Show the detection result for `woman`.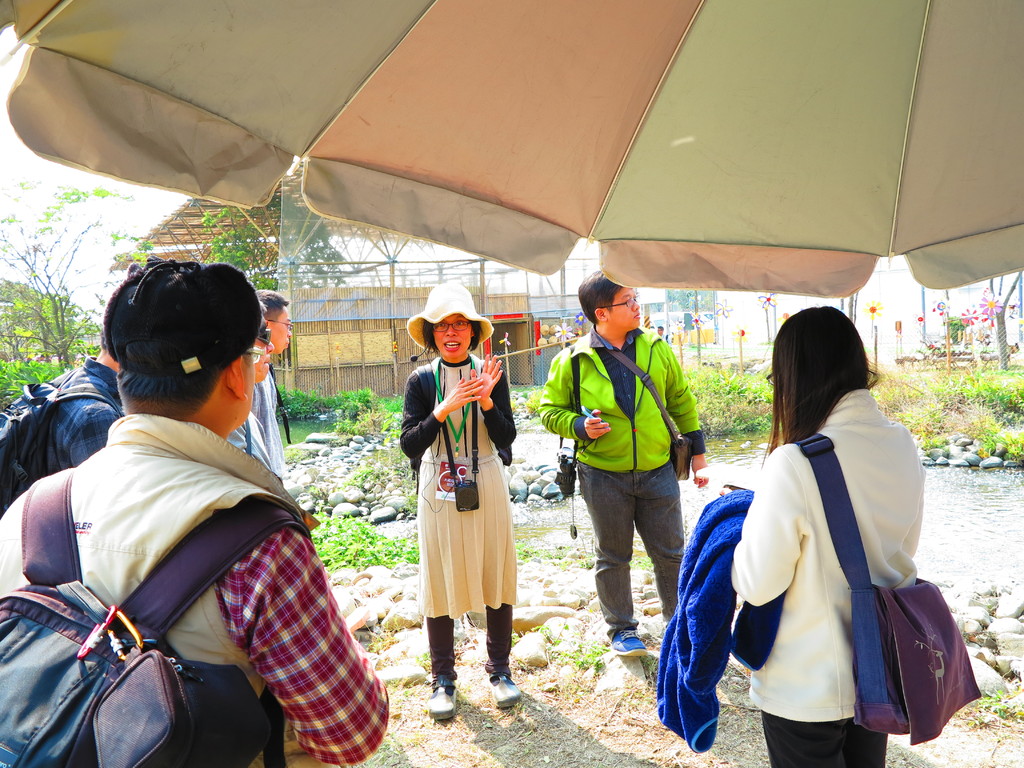
(397, 278, 520, 724).
